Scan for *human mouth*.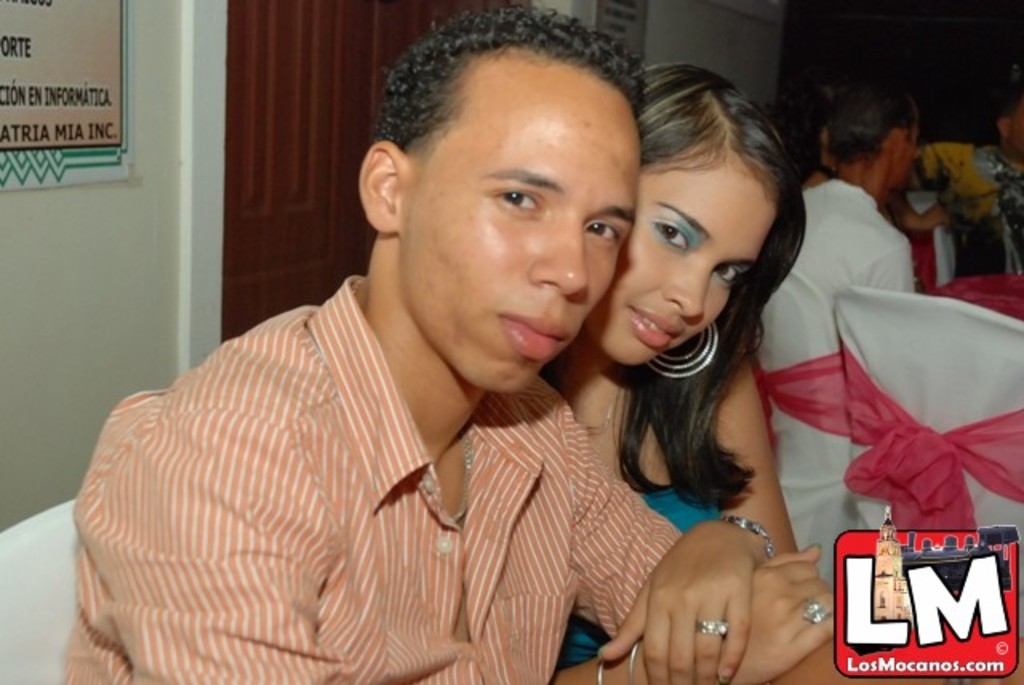
Scan result: (left=488, top=302, right=573, bottom=371).
